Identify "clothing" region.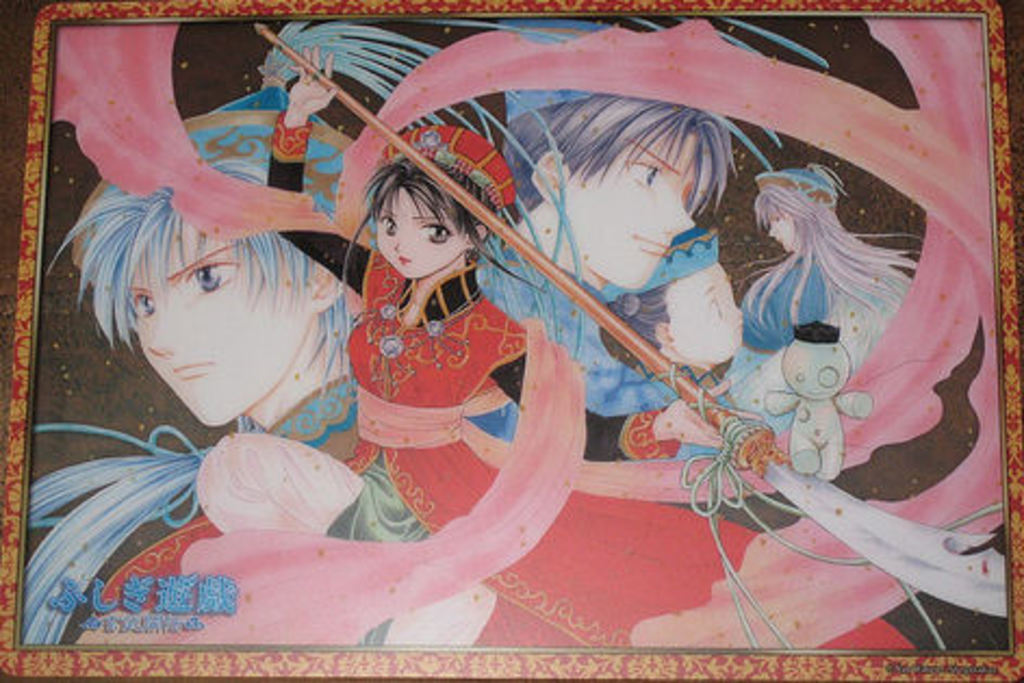
Region: (707,256,824,458).
